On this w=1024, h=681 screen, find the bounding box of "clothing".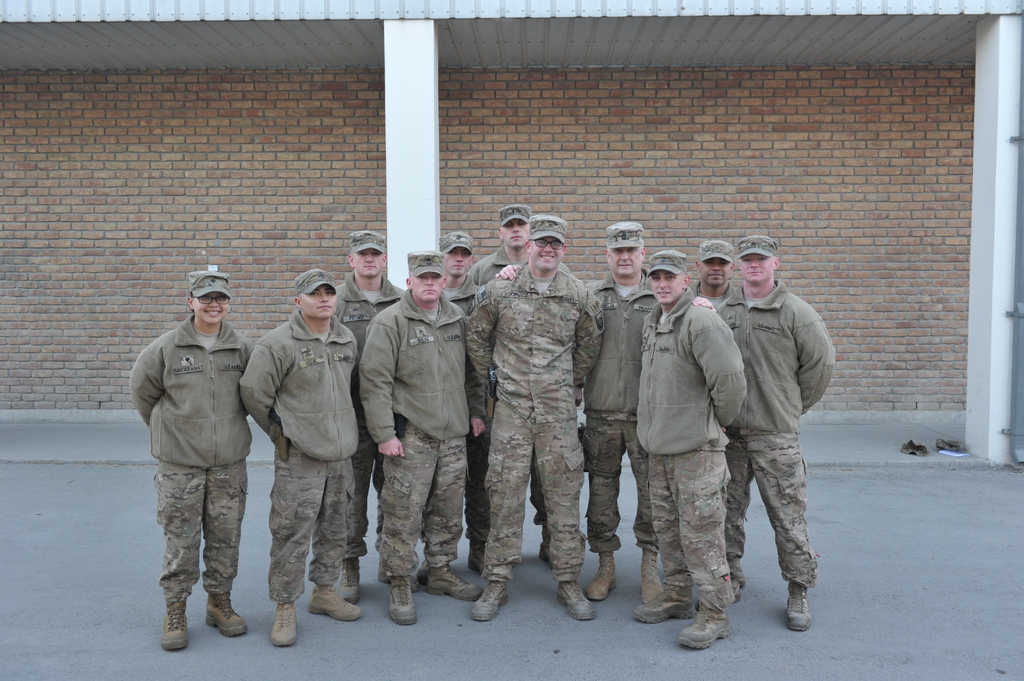
Bounding box: rect(710, 276, 831, 587).
